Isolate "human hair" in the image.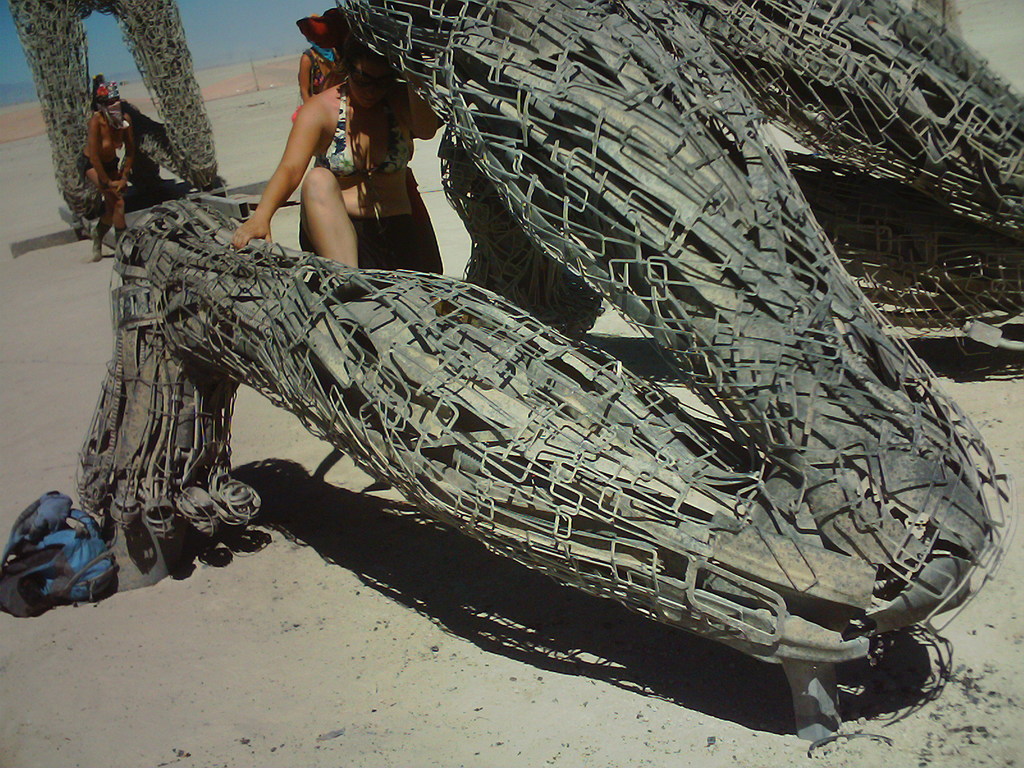
Isolated region: <bbox>335, 30, 391, 70</bbox>.
